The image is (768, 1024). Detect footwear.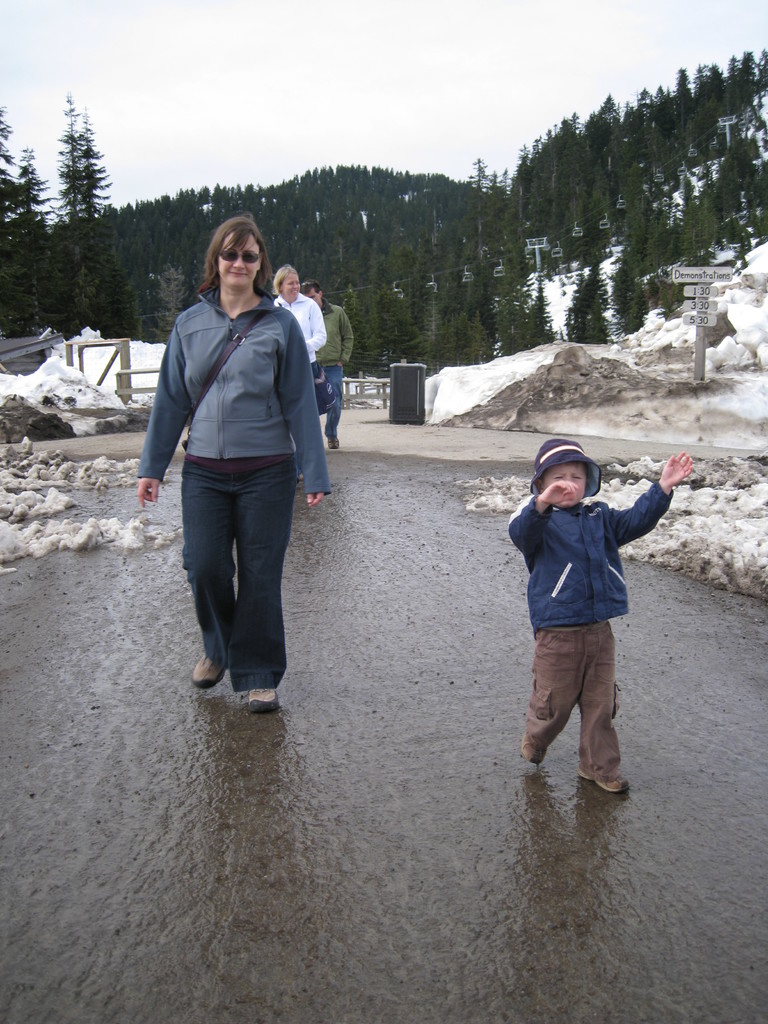
Detection: bbox(326, 435, 341, 452).
